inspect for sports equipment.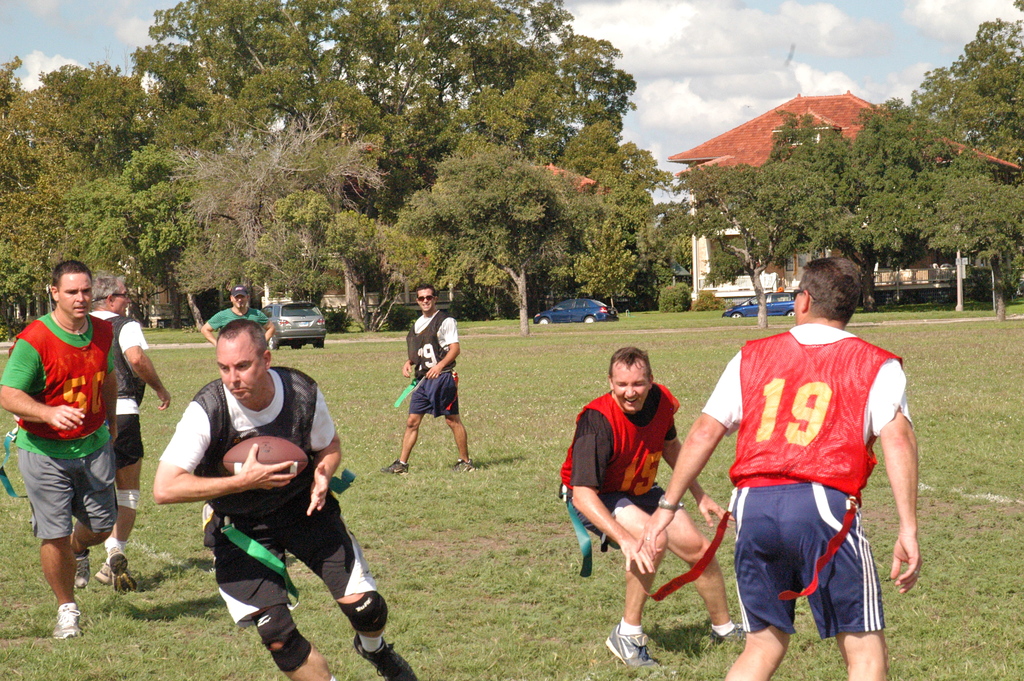
Inspection: box(223, 436, 310, 488).
